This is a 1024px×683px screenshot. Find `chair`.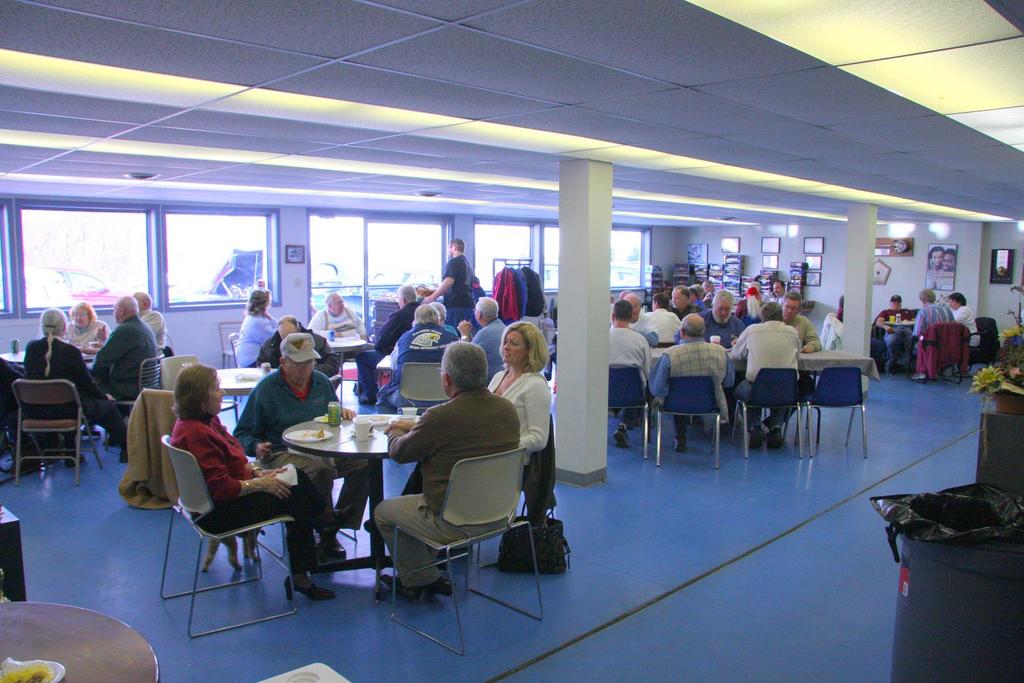
Bounding box: [216,317,243,370].
